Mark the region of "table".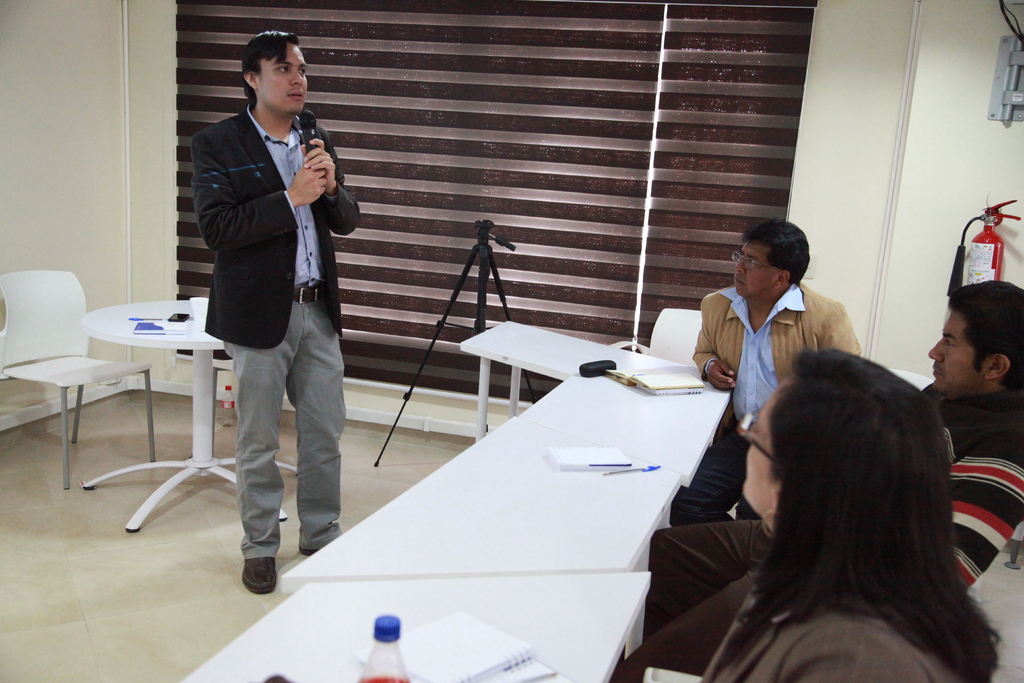
Region: l=456, t=317, r=703, b=438.
